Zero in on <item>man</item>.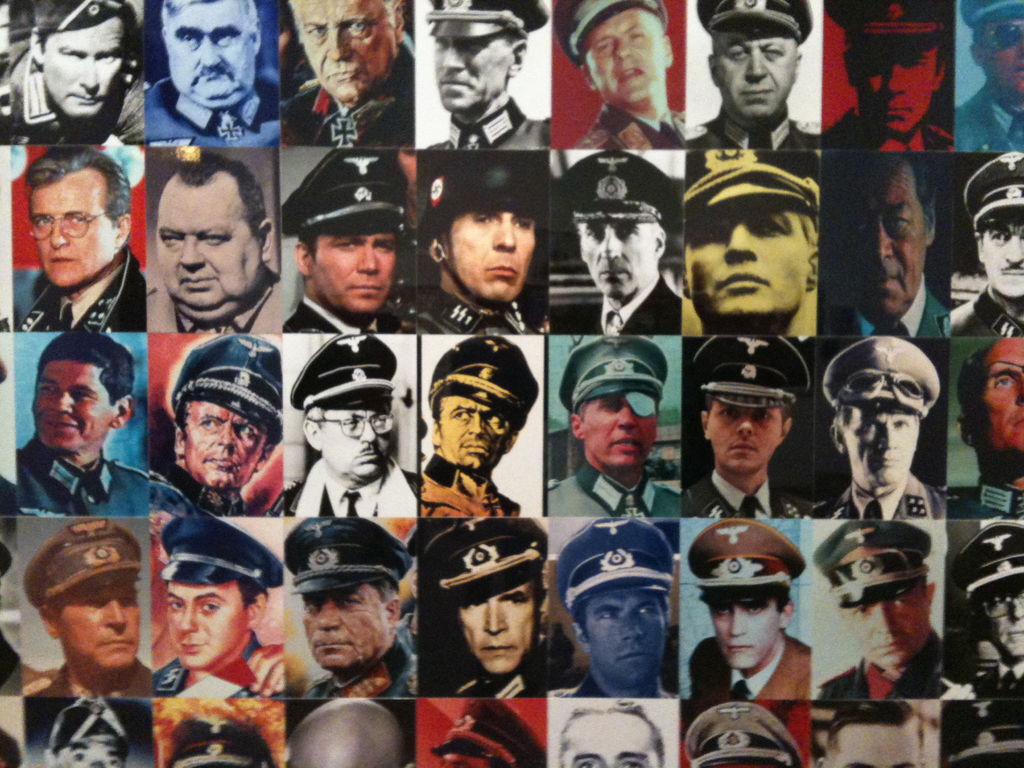
Zeroed in: left=154, top=337, right=278, bottom=525.
